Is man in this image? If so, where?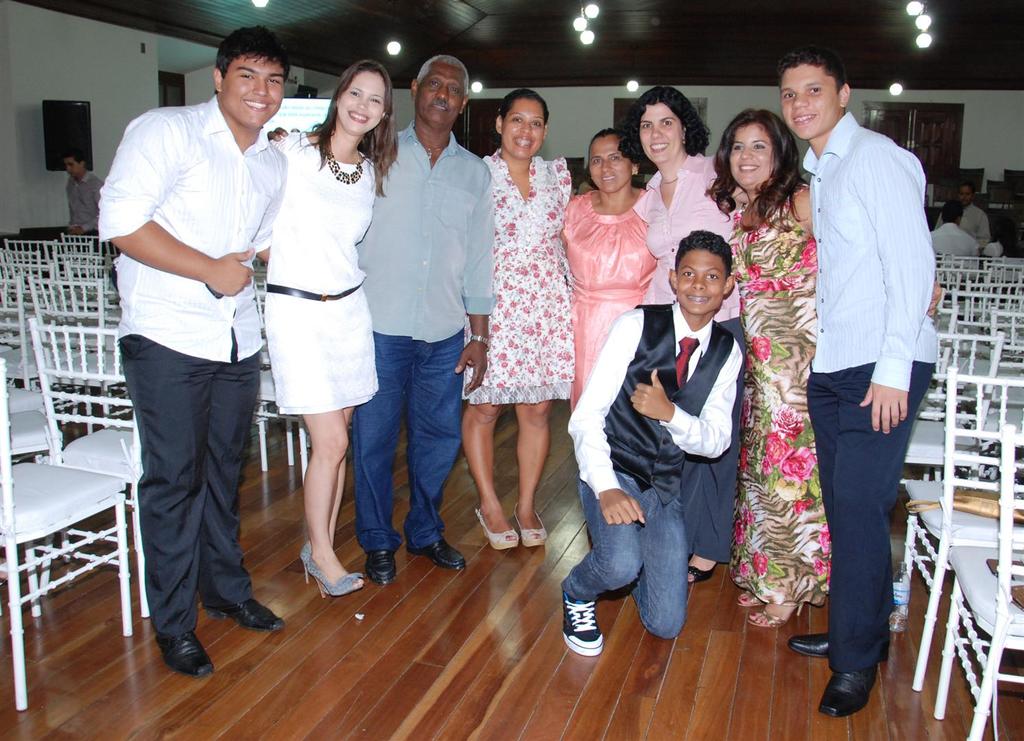
Yes, at l=267, t=55, r=493, b=585.
